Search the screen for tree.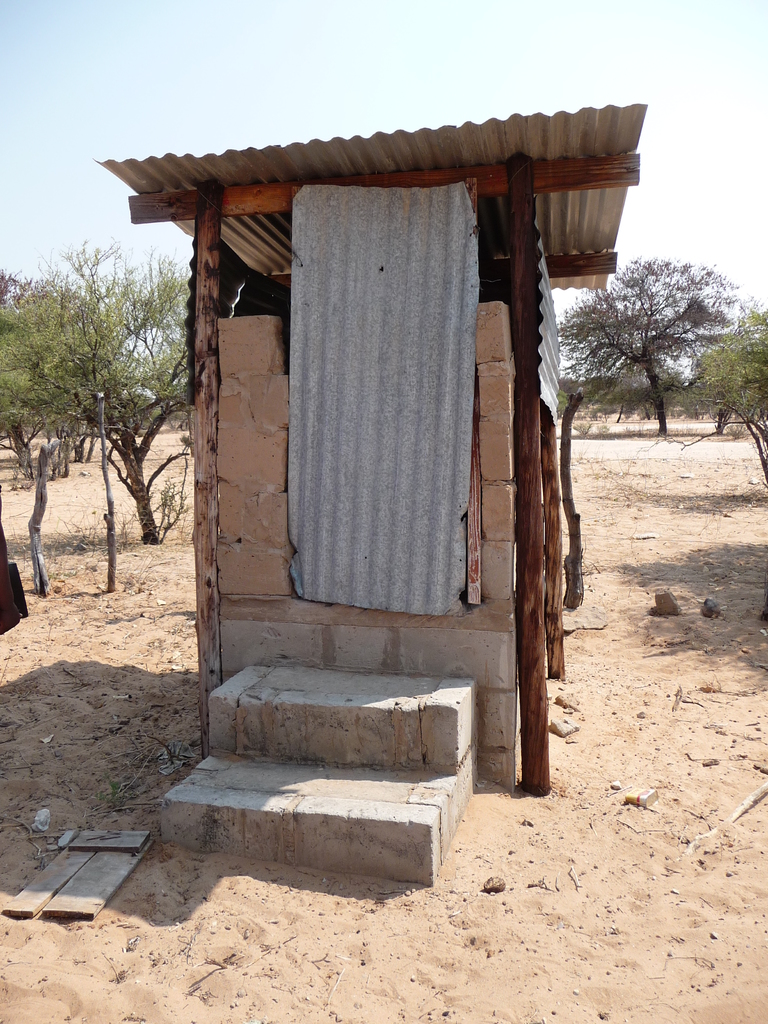
Found at (0,303,56,478).
